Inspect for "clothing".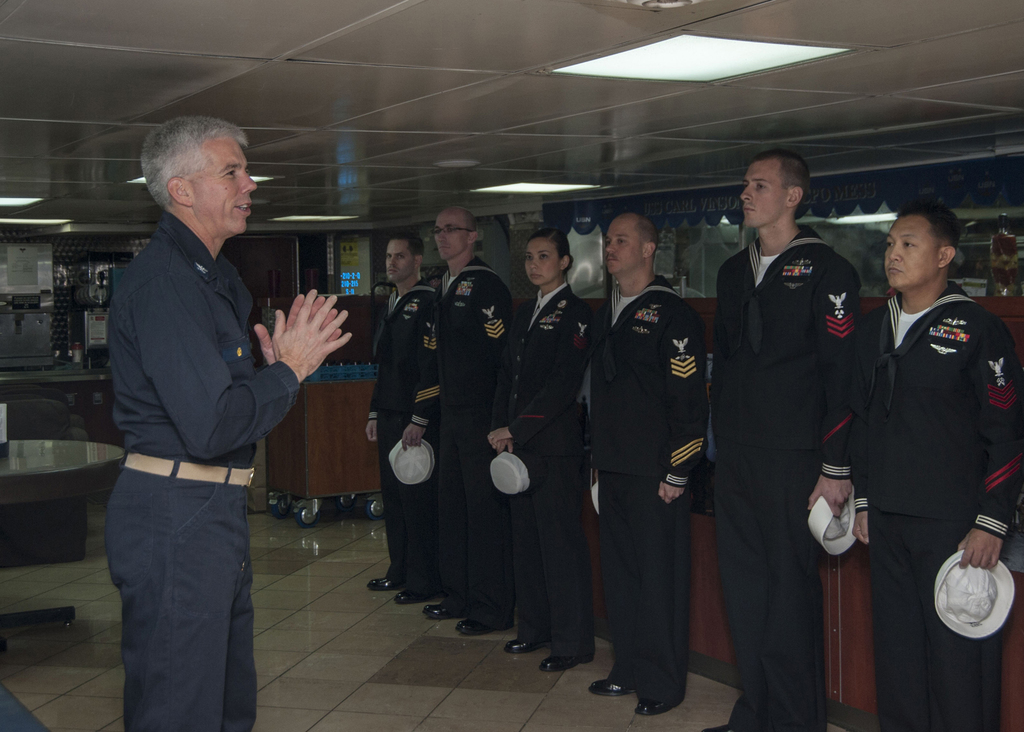
Inspection: [left=431, top=263, right=511, bottom=618].
